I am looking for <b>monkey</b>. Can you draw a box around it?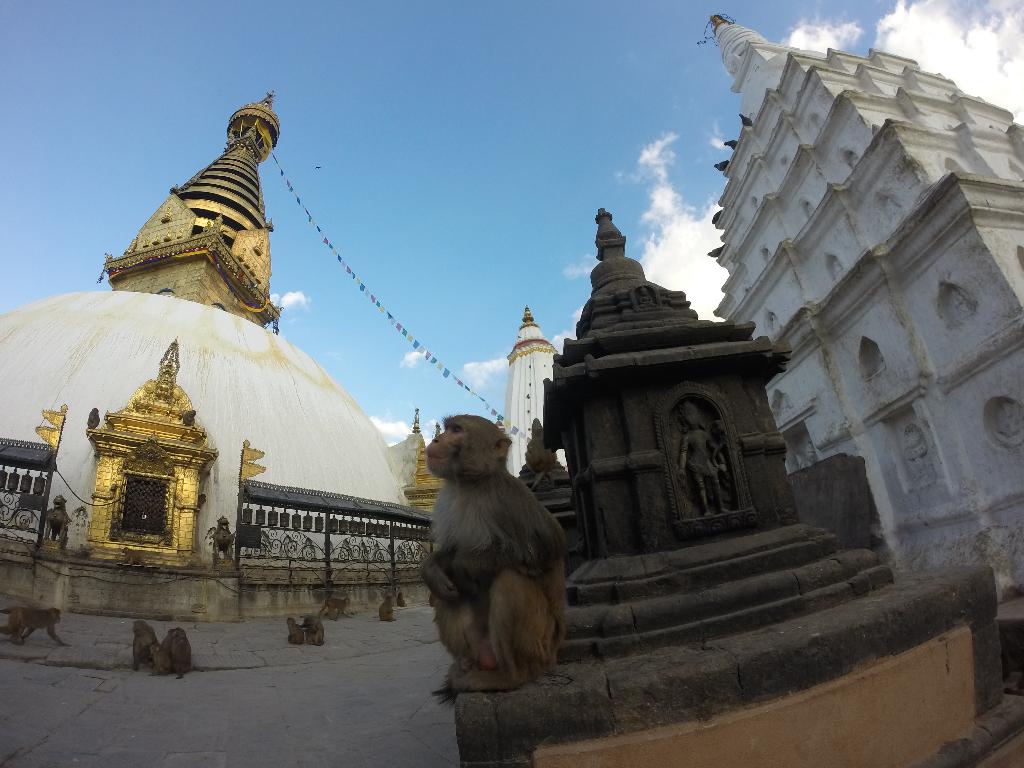
Sure, the bounding box is crop(380, 597, 396, 622).
